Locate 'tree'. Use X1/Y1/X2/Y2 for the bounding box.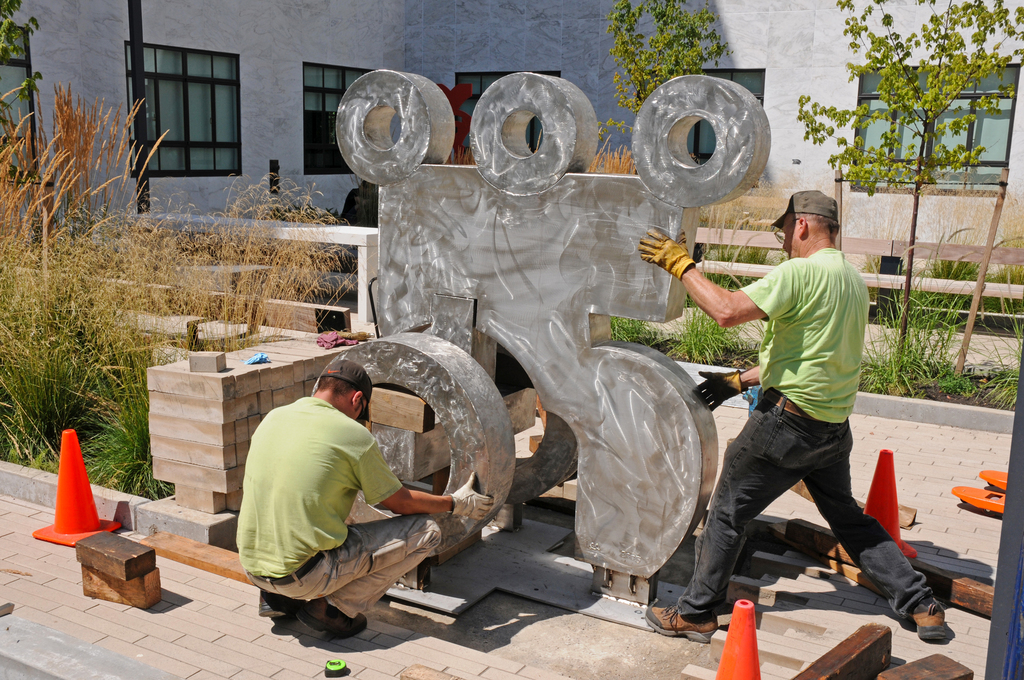
0/0/42/63.
